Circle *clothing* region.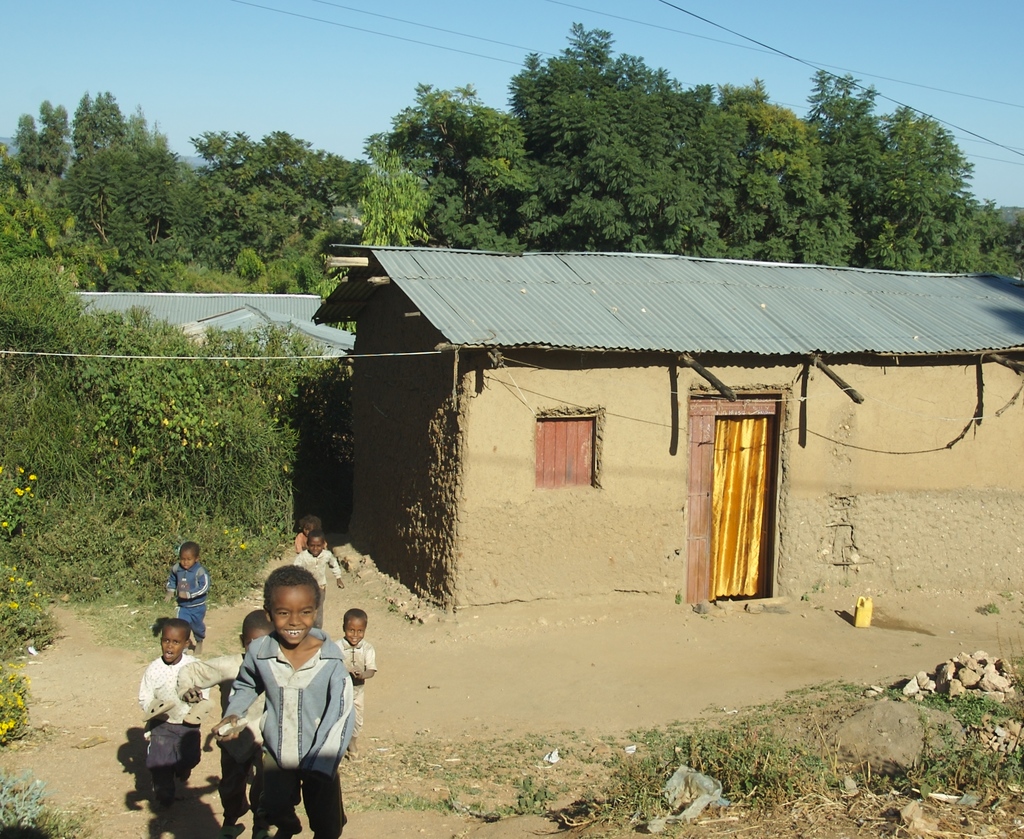
Region: 168, 562, 210, 640.
